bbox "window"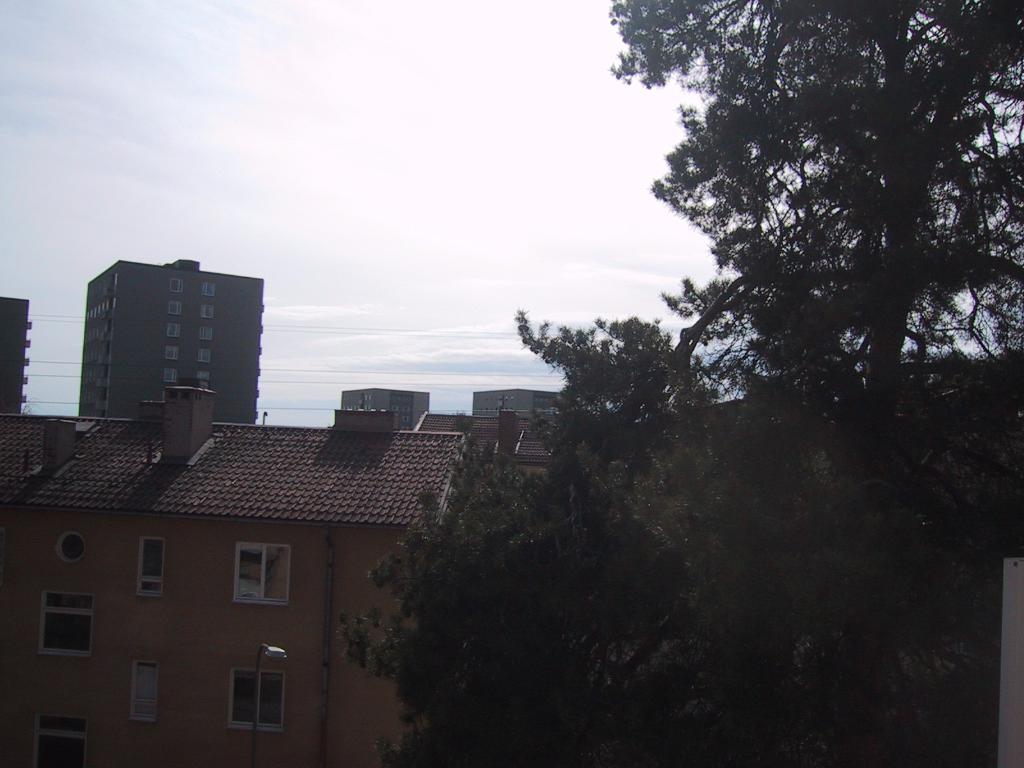
rect(163, 343, 183, 364)
